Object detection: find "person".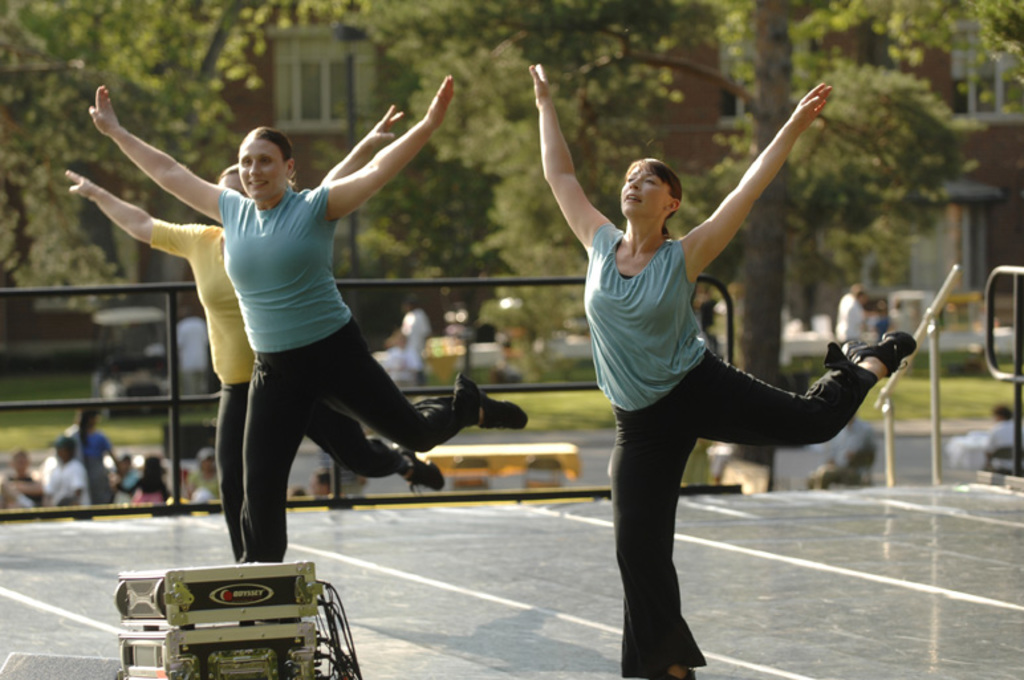
bbox=[309, 472, 330, 504].
